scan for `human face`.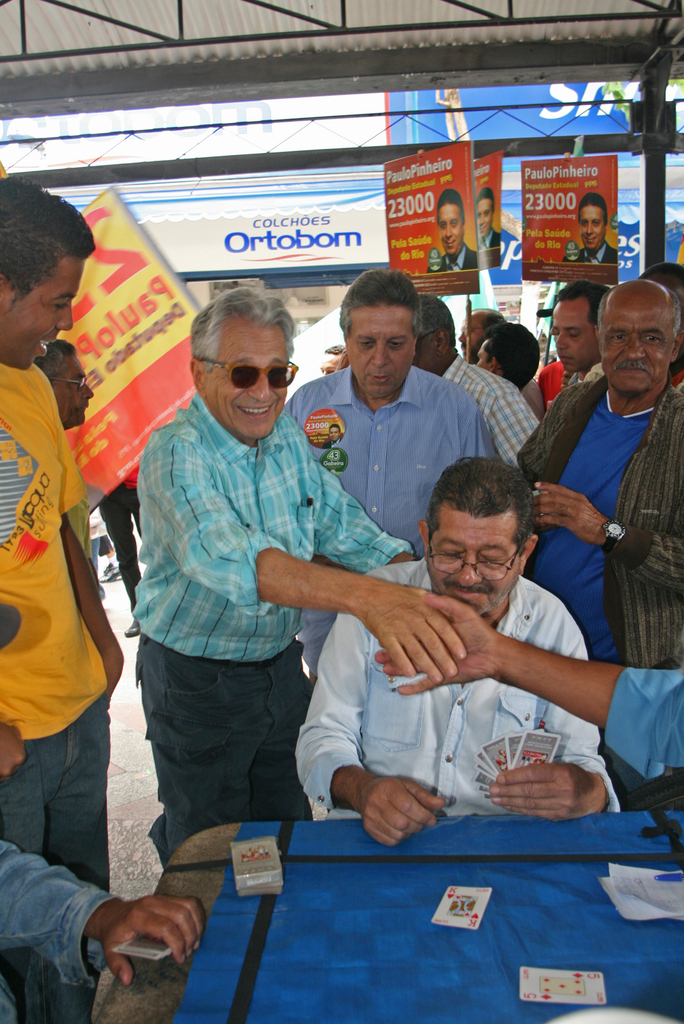
Scan result: 473,202,494,235.
